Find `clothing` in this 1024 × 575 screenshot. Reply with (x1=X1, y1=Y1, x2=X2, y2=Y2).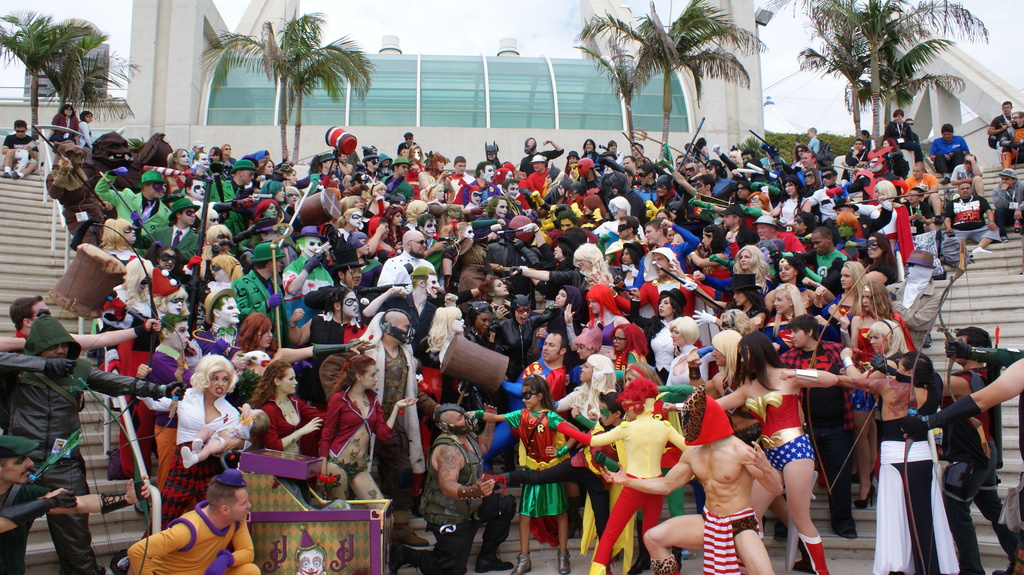
(x1=722, y1=173, x2=737, y2=203).
